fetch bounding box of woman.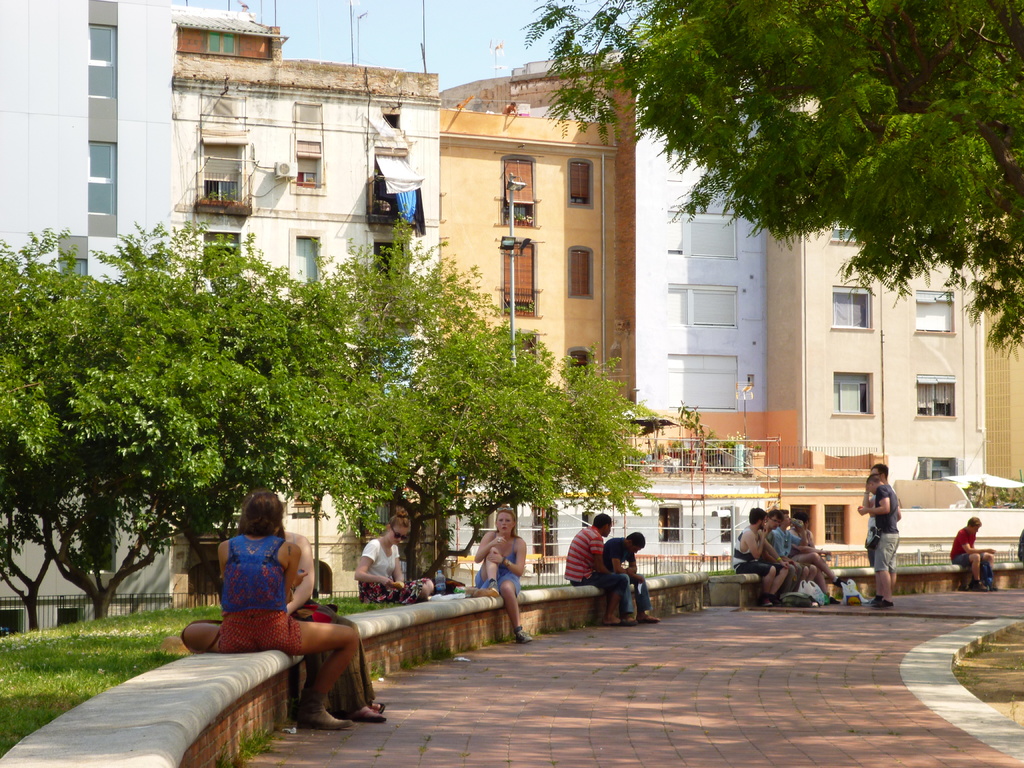
Bbox: 475:508:533:641.
